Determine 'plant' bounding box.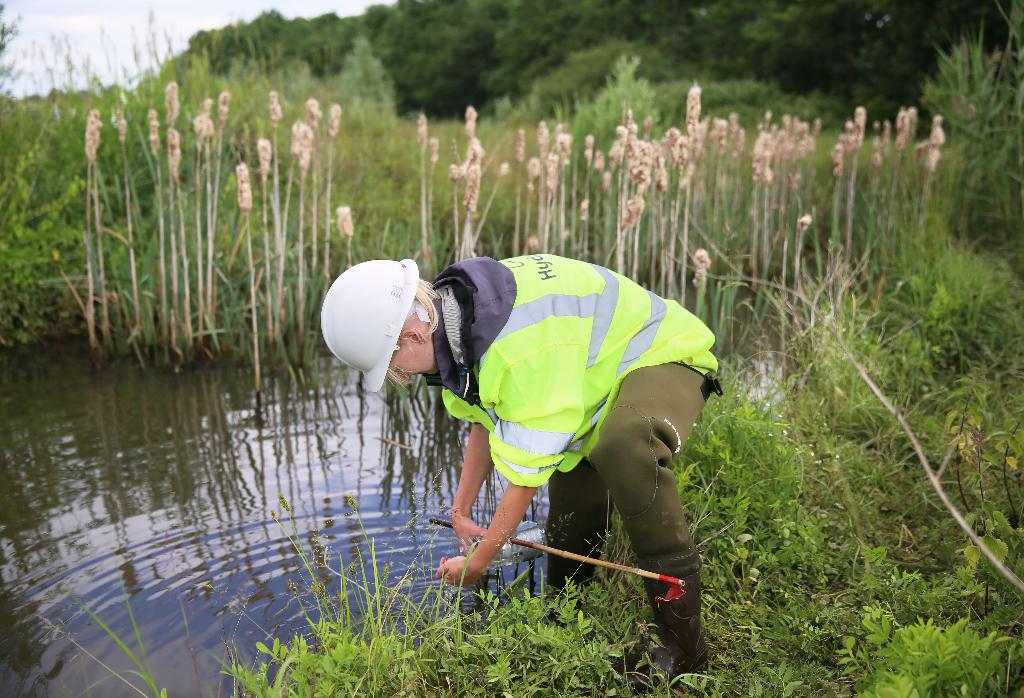
Determined: region(219, 529, 454, 697).
